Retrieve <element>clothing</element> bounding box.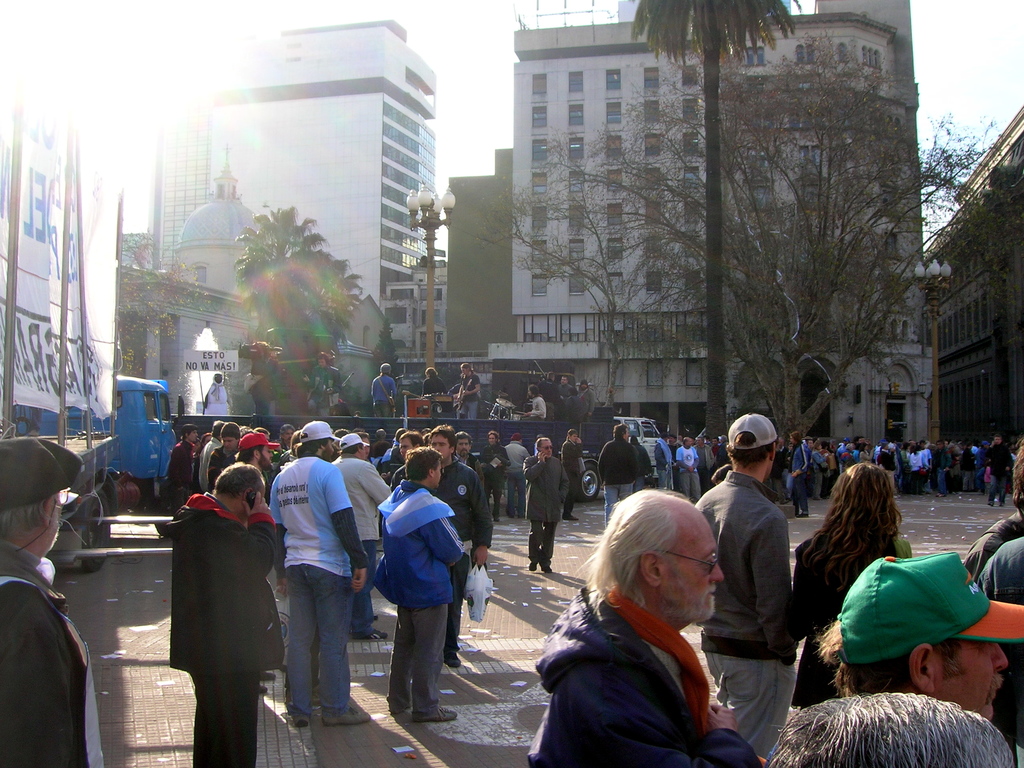
Bounding box: select_region(367, 373, 399, 423).
